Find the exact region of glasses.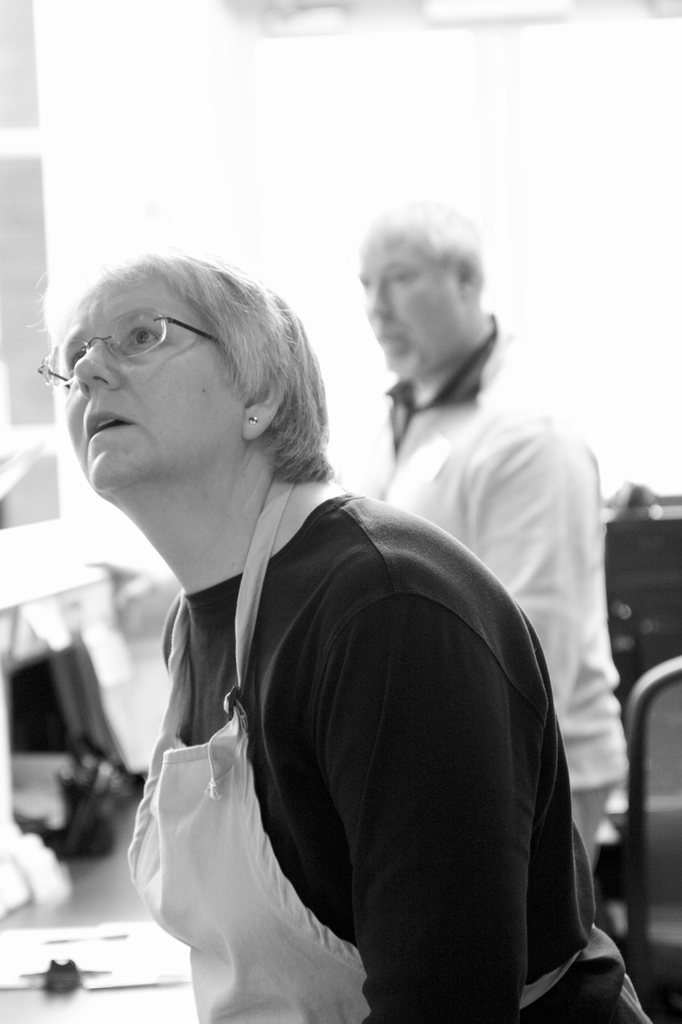
Exact region: (39, 307, 238, 383).
